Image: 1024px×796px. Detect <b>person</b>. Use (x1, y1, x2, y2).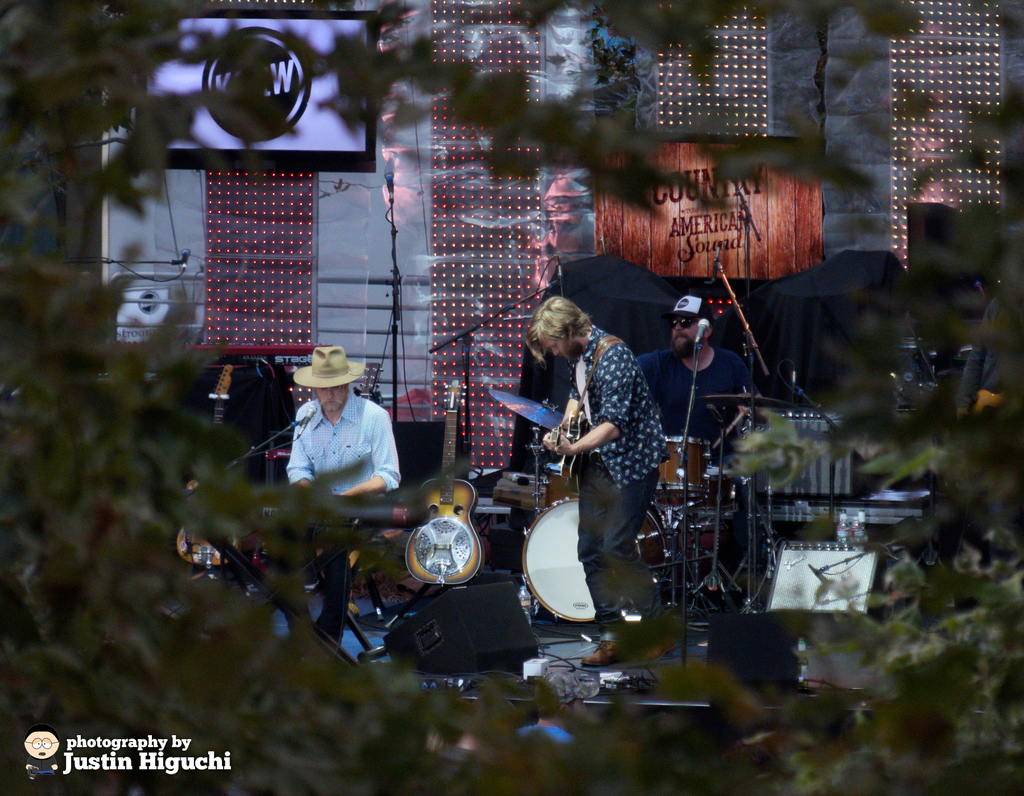
(536, 278, 659, 638).
